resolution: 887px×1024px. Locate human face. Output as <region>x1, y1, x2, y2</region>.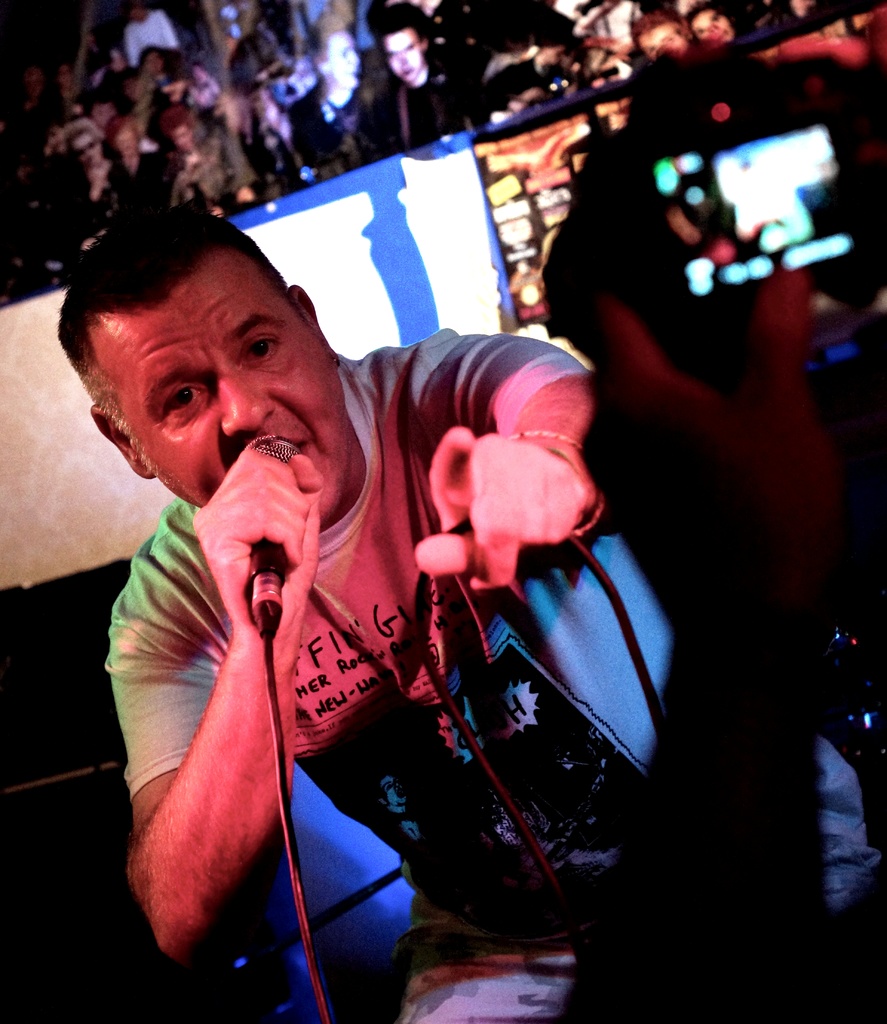
<region>88, 252, 359, 506</region>.
